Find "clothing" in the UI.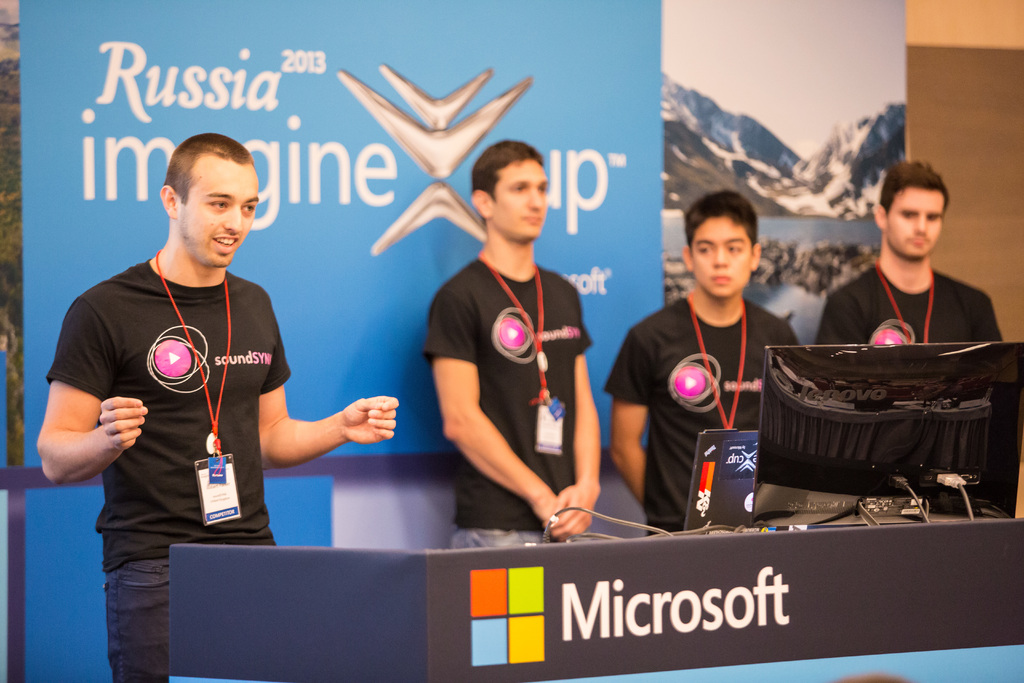
UI element at x1=600 y1=292 x2=801 y2=541.
